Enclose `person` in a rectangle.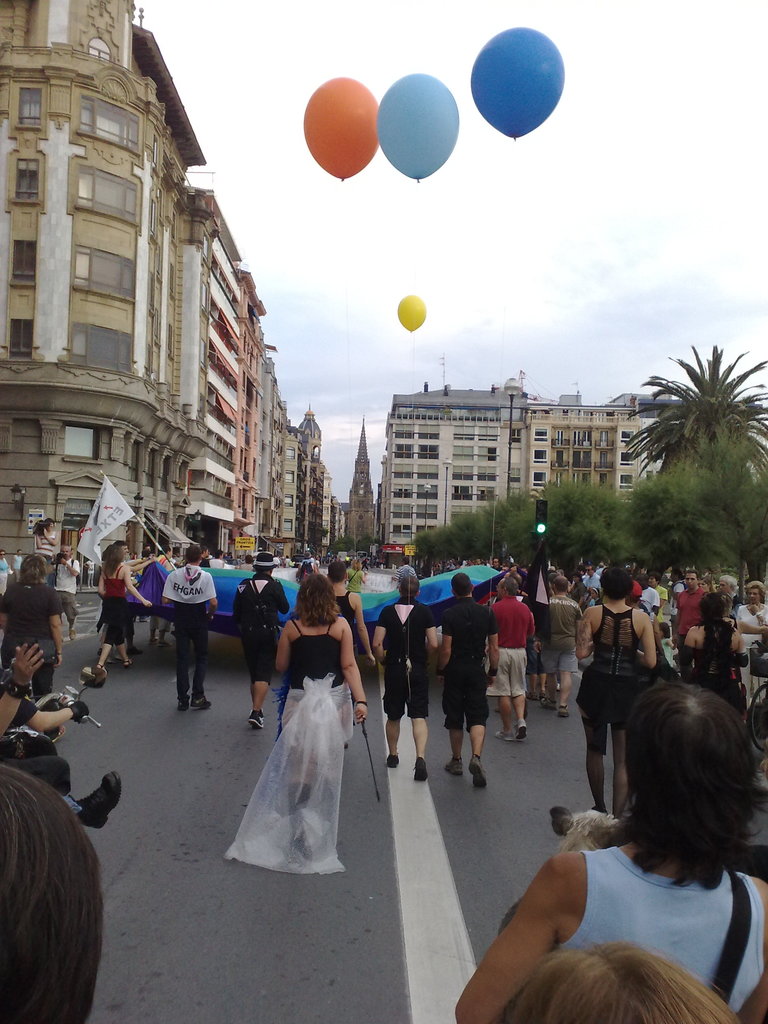
[272,573,368,833].
